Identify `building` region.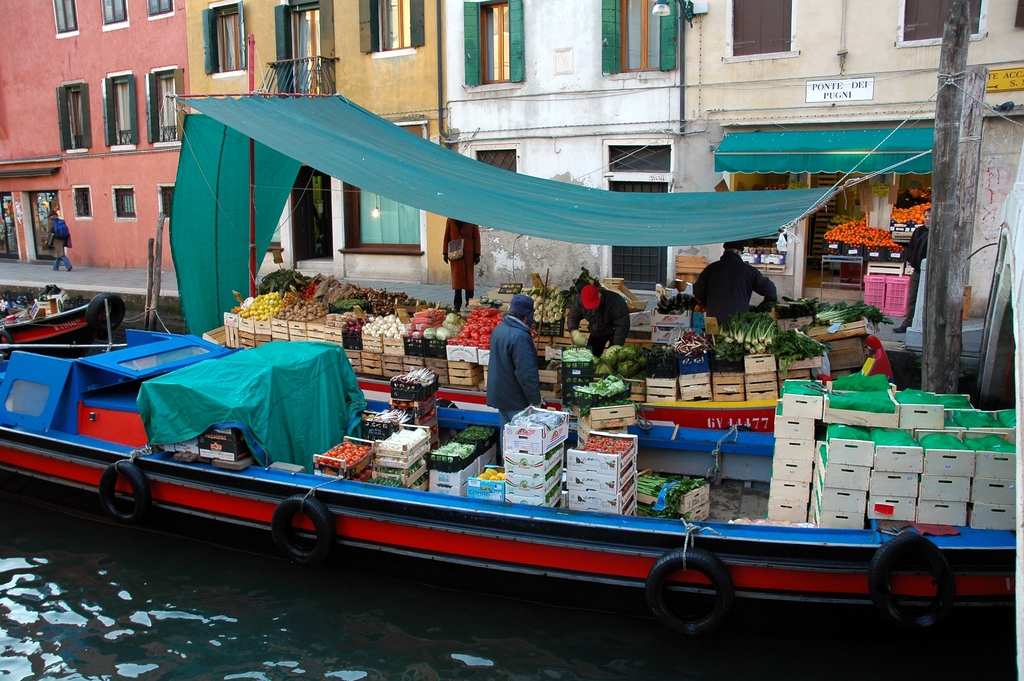
Region: rect(442, 0, 681, 295).
